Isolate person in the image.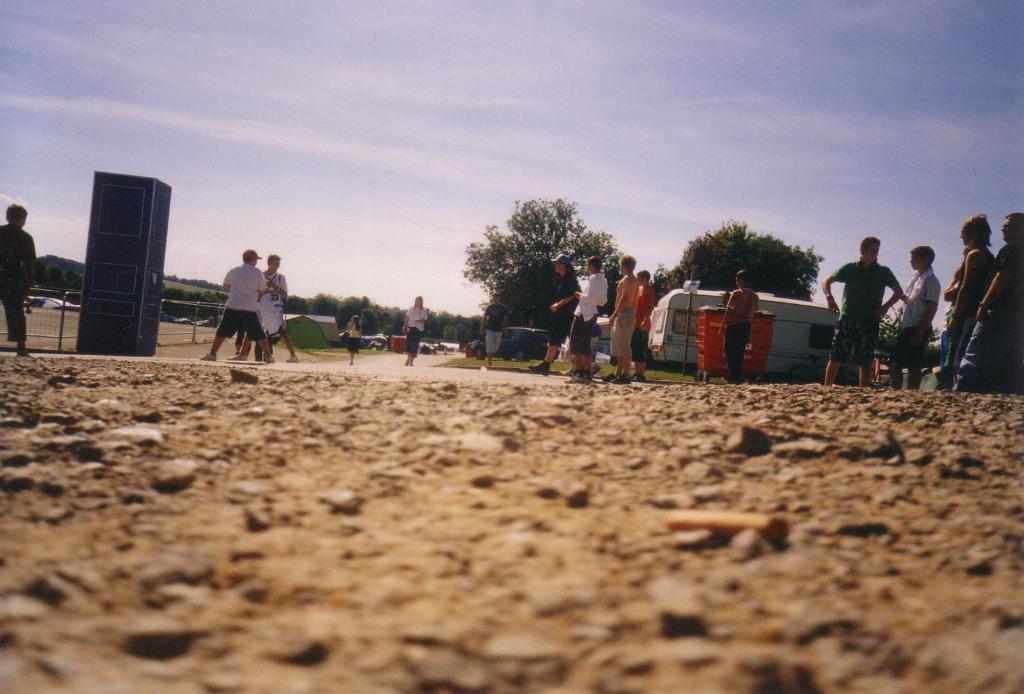
Isolated region: locate(399, 286, 428, 373).
